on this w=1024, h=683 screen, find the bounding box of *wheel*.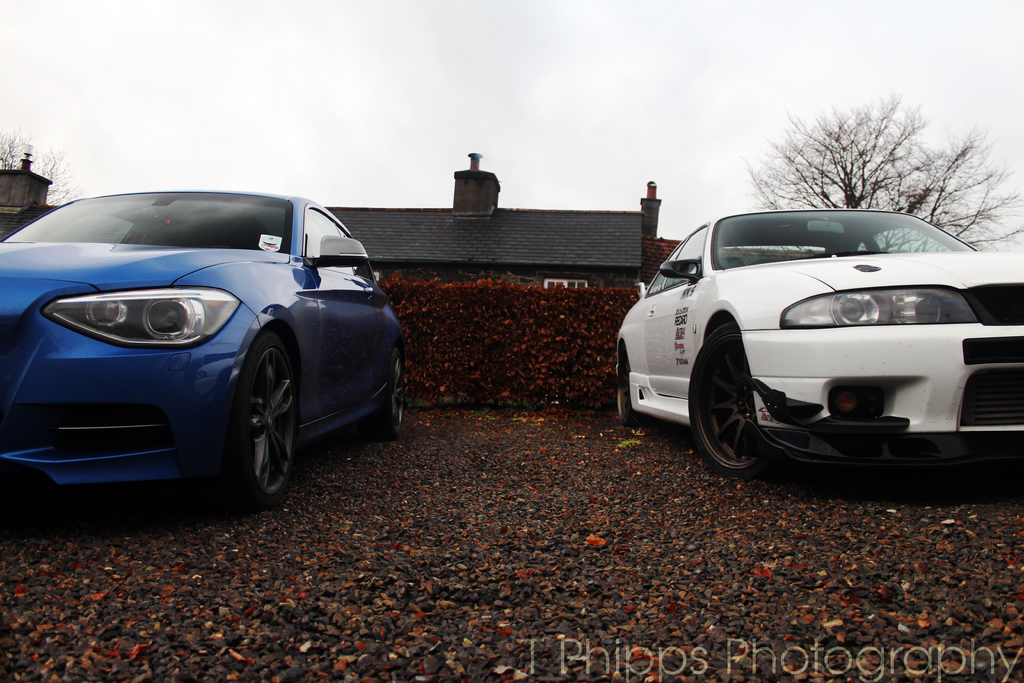
Bounding box: [left=364, top=347, right=405, bottom=441].
